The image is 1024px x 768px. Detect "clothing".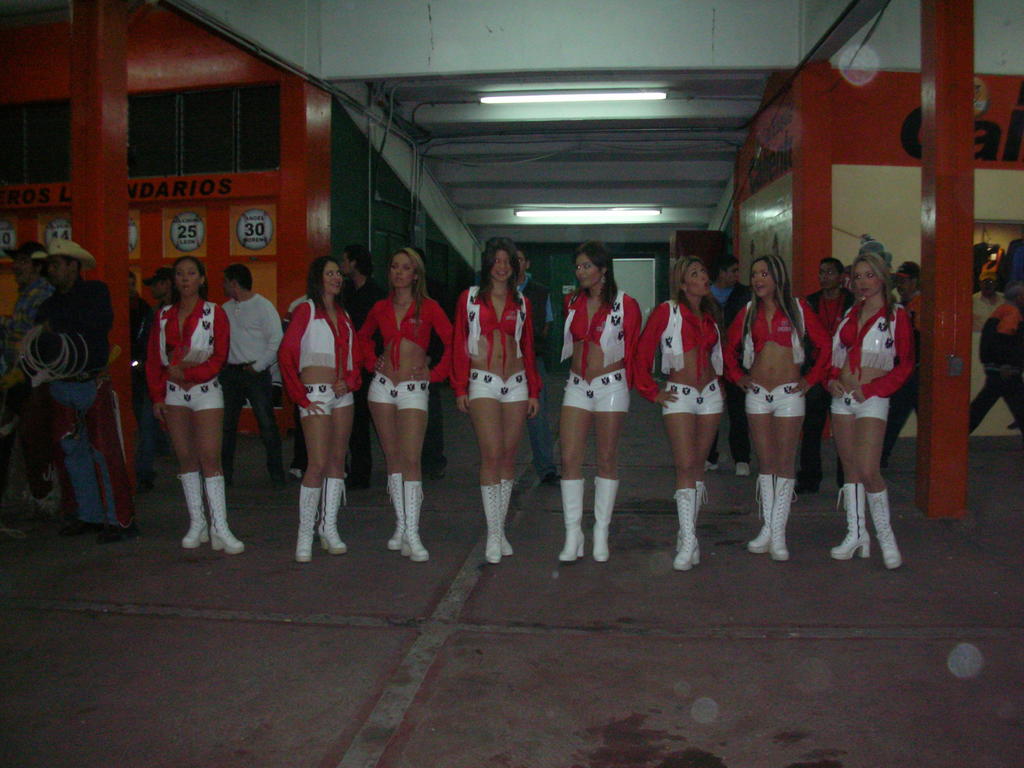
Detection: (x1=562, y1=289, x2=641, y2=414).
